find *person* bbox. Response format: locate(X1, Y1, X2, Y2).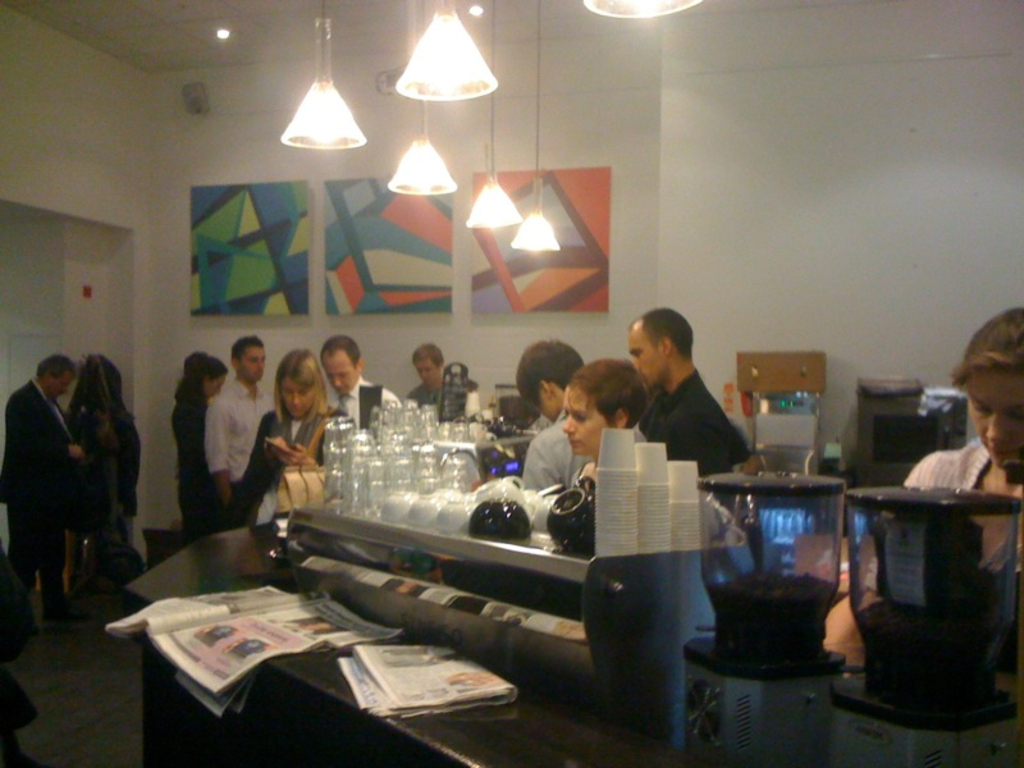
locate(164, 342, 228, 549).
